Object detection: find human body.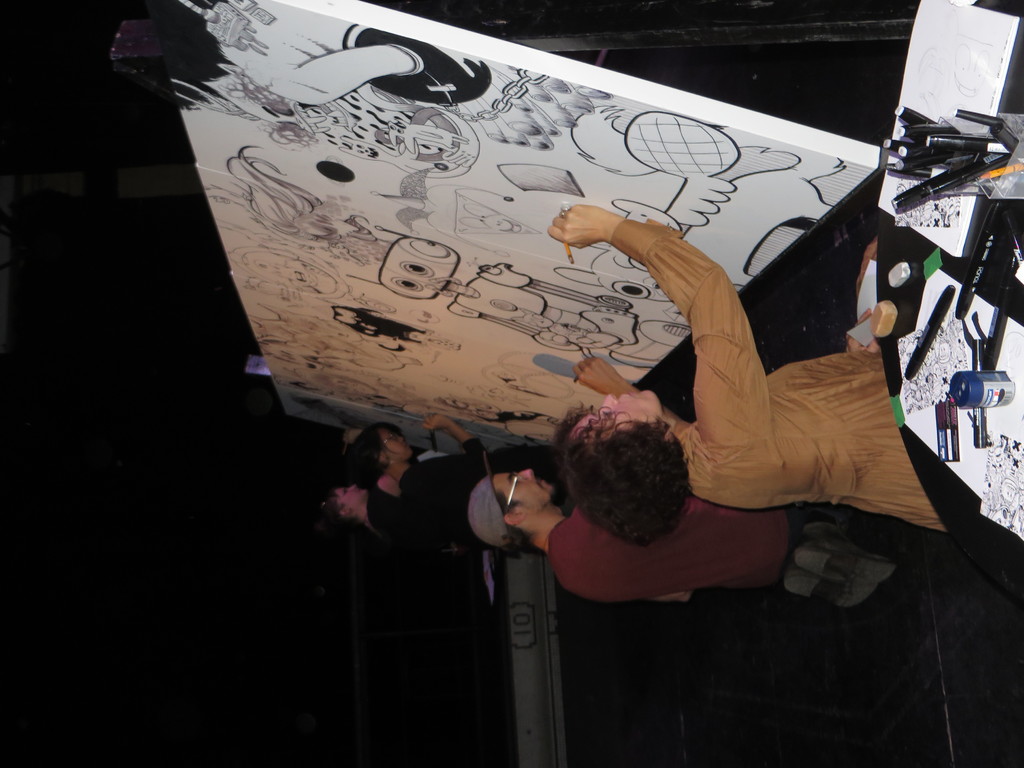
[left=354, top=410, right=556, bottom=545].
